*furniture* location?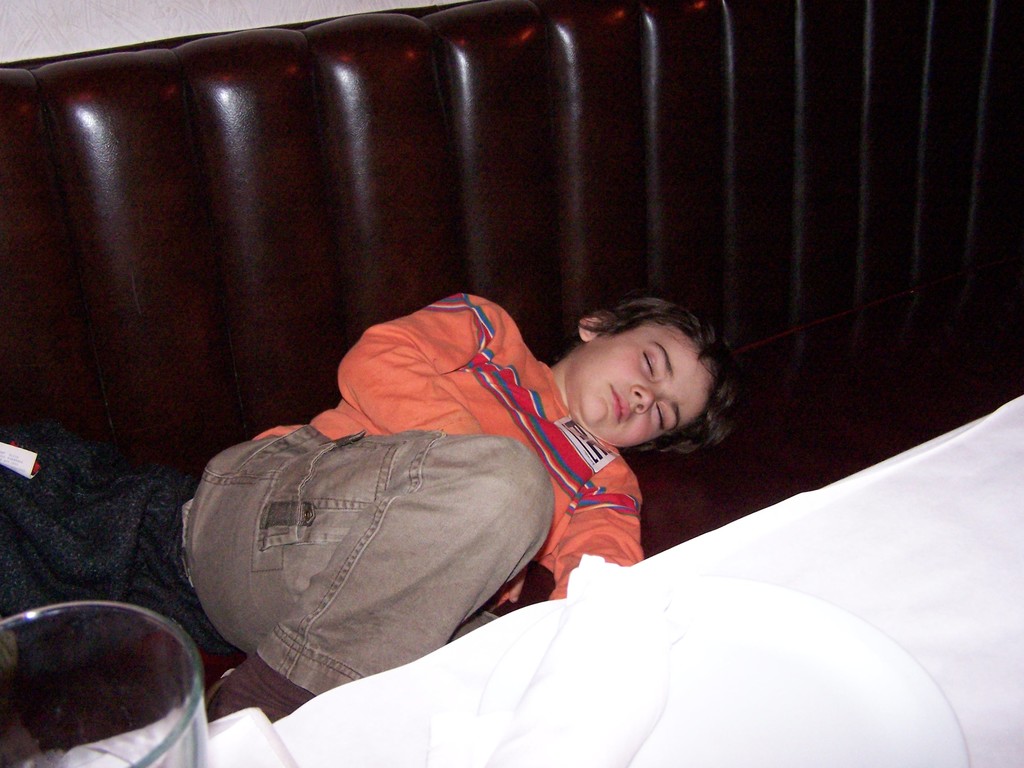
Rect(54, 394, 1023, 767)
